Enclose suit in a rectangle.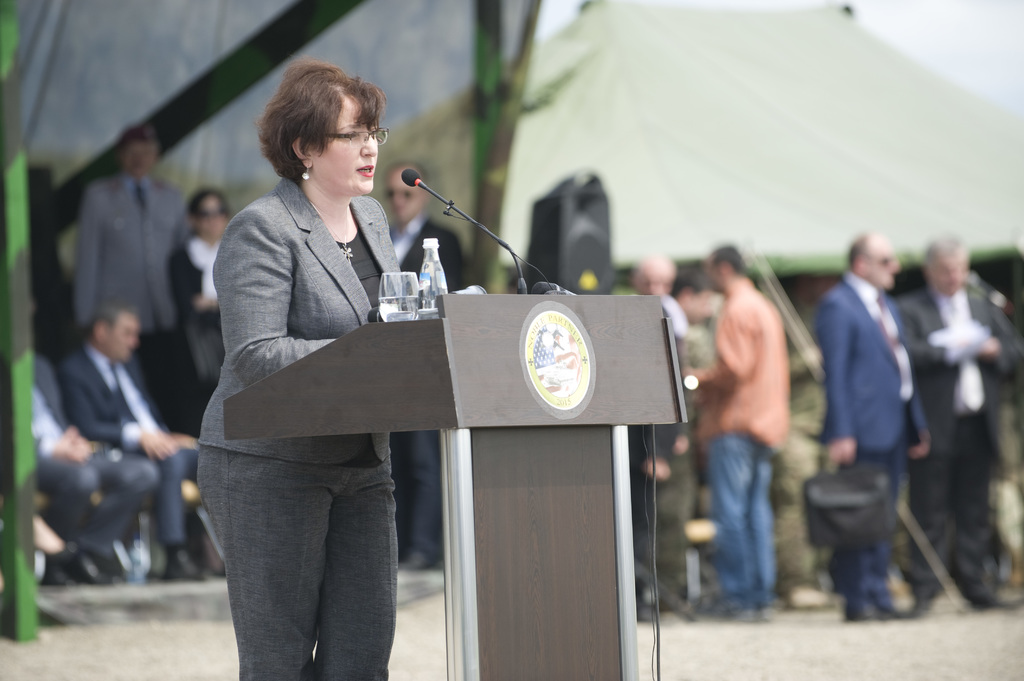
[387, 213, 468, 552].
